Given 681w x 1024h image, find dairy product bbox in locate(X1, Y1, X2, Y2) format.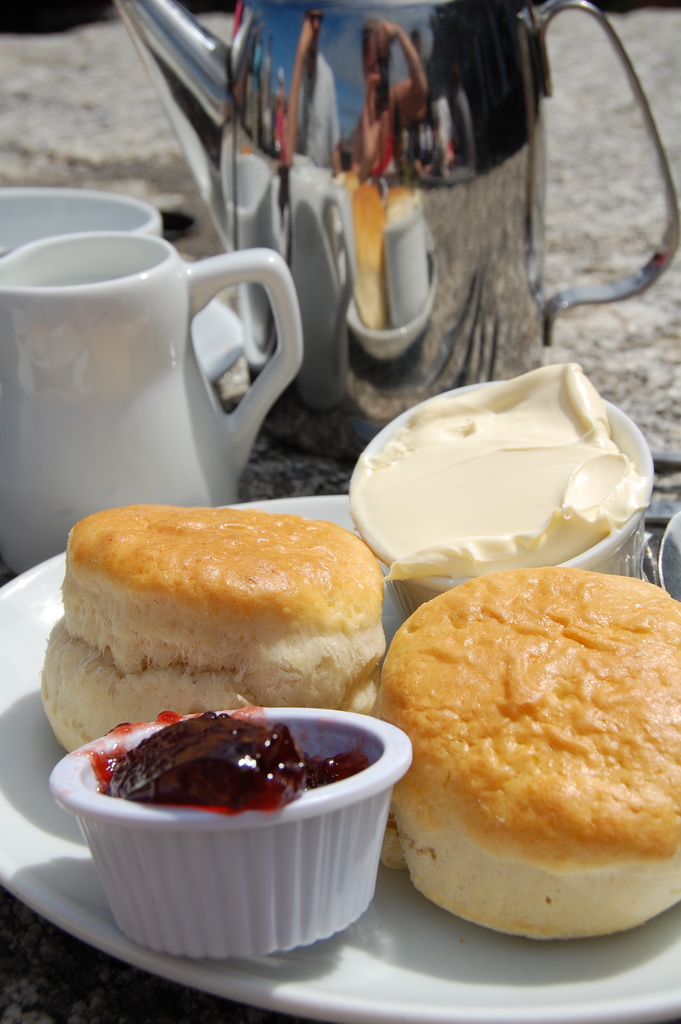
locate(324, 364, 657, 575).
